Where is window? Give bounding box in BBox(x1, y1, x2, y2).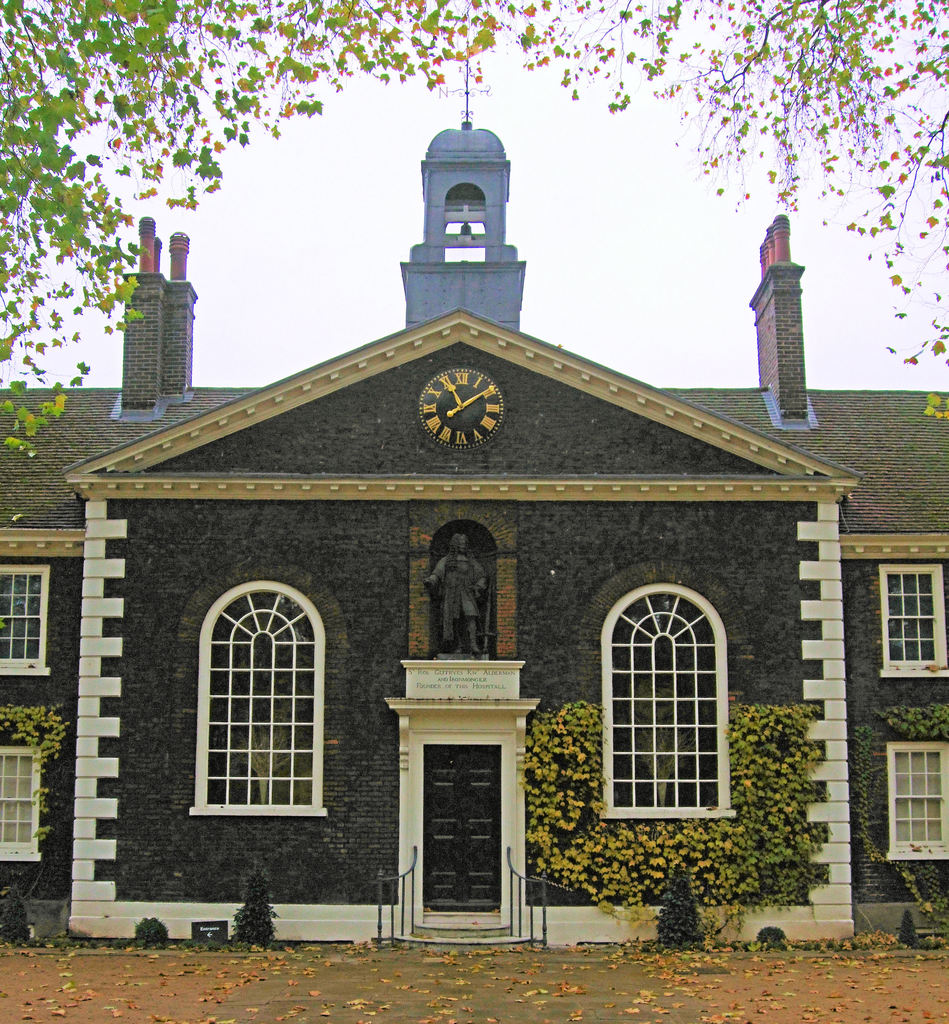
BBox(885, 568, 943, 676).
